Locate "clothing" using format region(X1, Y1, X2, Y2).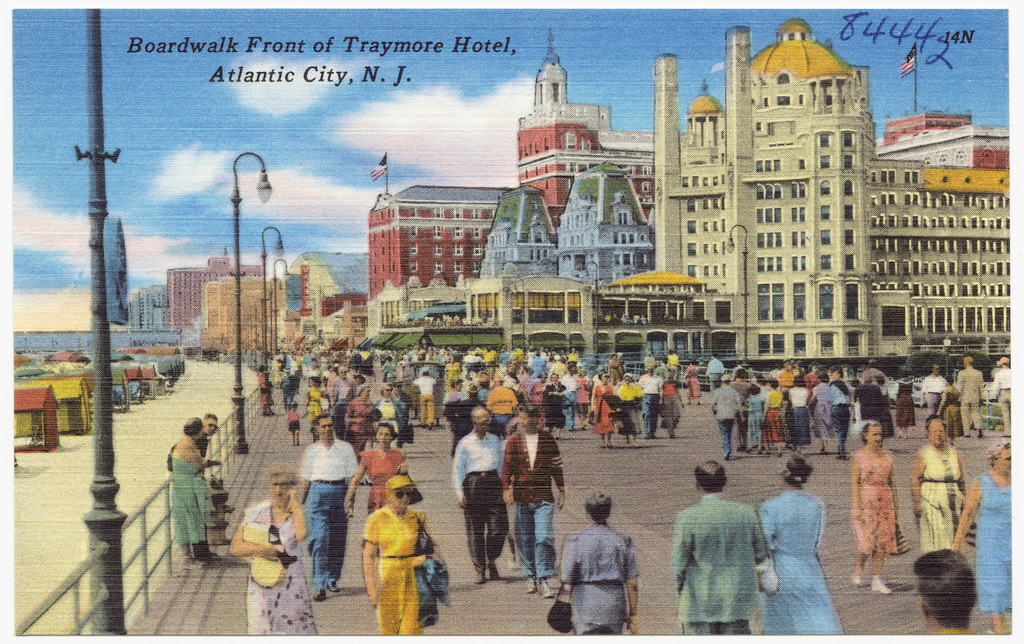
region(662, 490, 771, 634).
